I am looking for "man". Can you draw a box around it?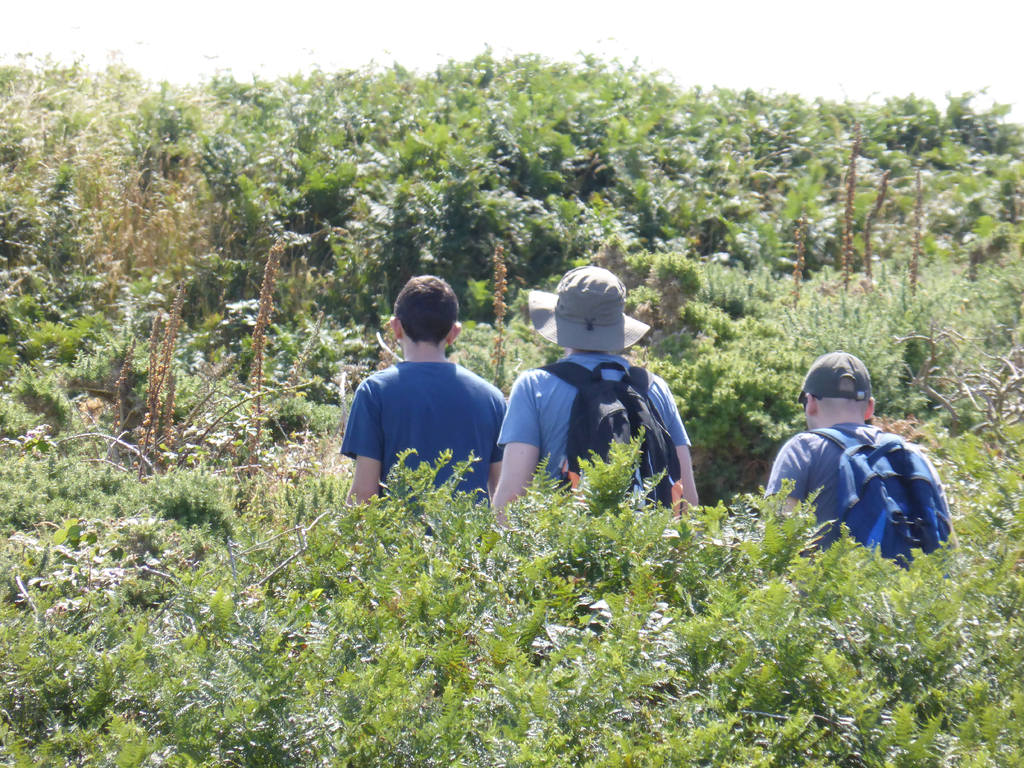
Sure, the bounding box is <bbox>340, 275, 514, 504</bbox>.
